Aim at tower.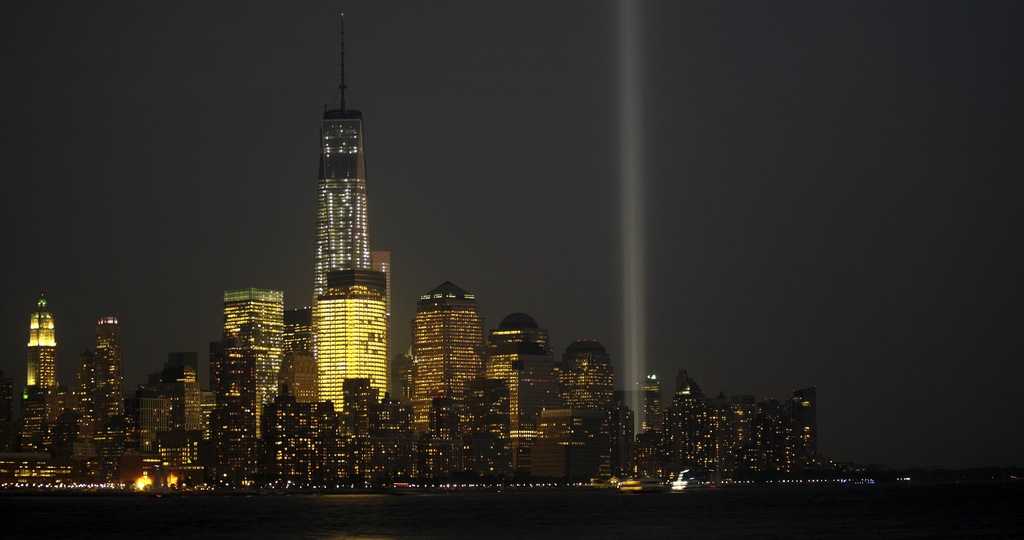
Aimed at l=19, t=295, r=51, b=425.
